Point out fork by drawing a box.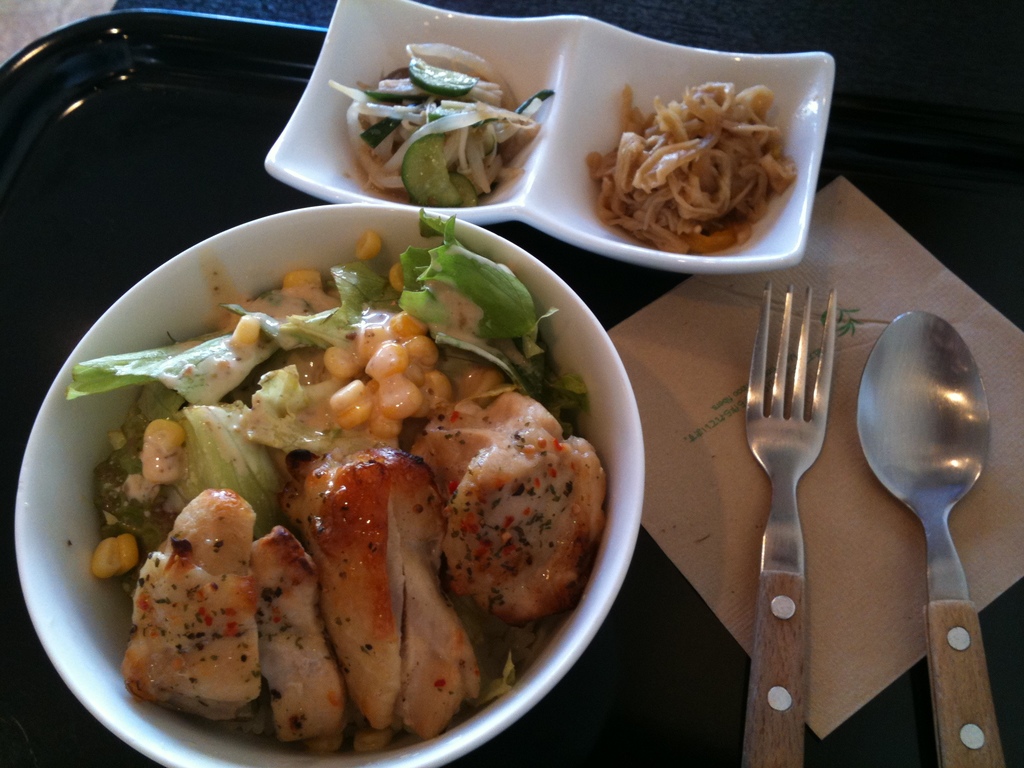
<box>744,278,827,767</box>.
